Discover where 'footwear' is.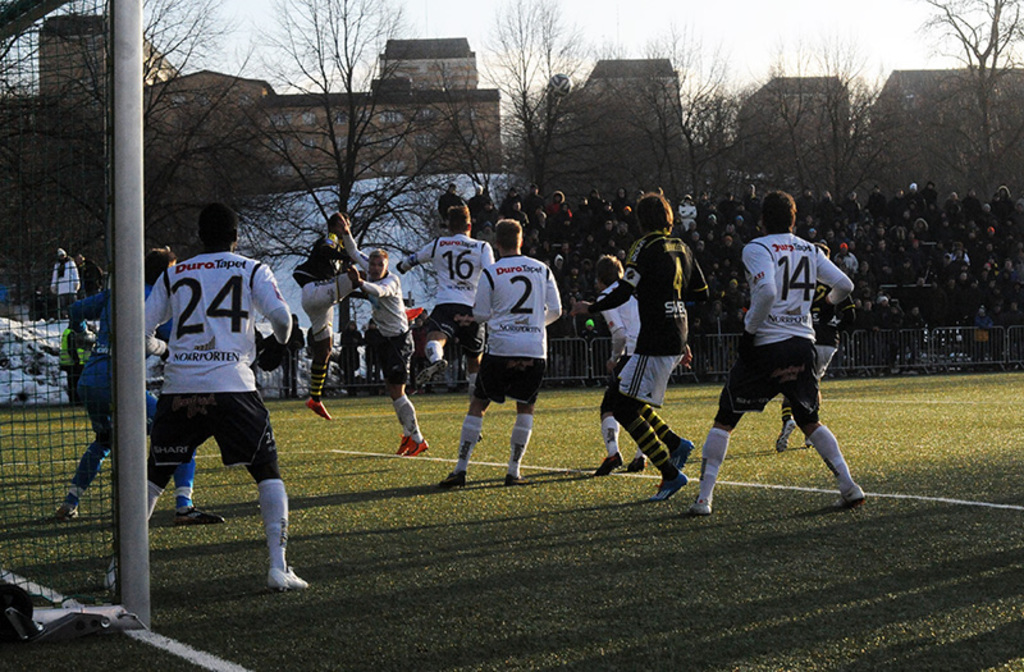
Discovered at BBox(420, 358, 451, 384).
